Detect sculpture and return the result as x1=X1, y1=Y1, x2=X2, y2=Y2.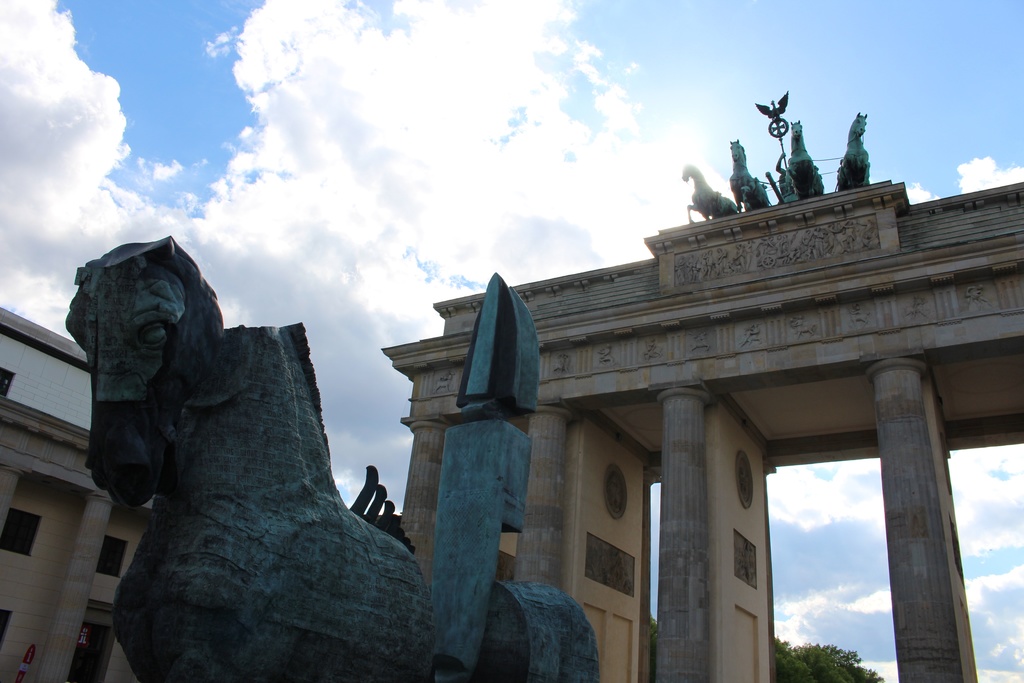
x1=681, y1=163, x2=735, y2=219.
